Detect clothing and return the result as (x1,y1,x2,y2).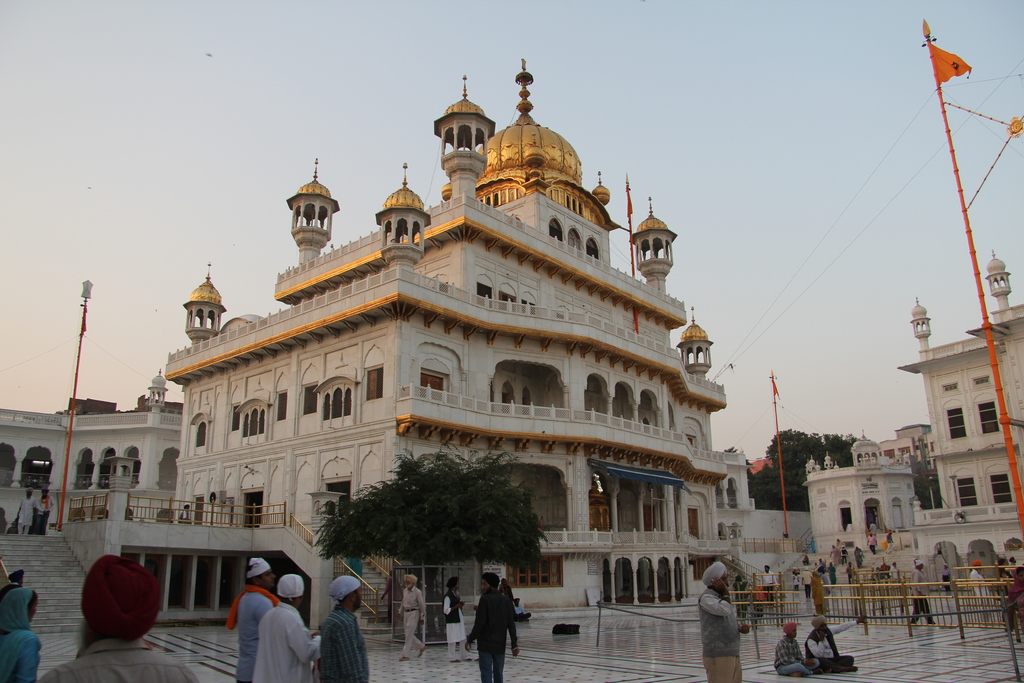
(509,604,530,622).
